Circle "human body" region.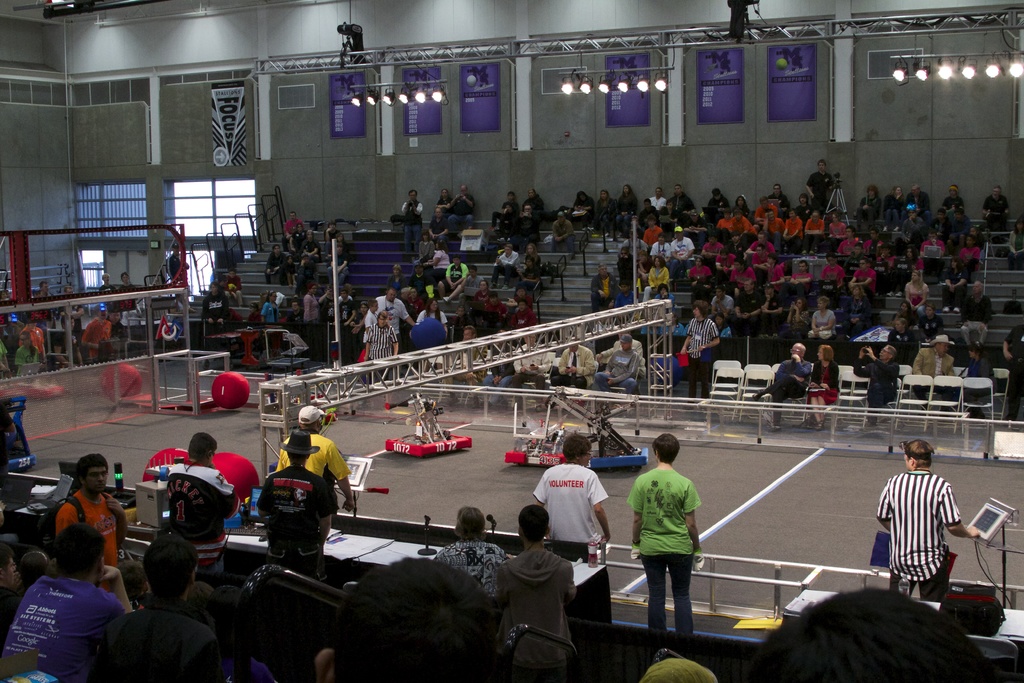
Region: select_region(1001, 330, 1023, 398).
